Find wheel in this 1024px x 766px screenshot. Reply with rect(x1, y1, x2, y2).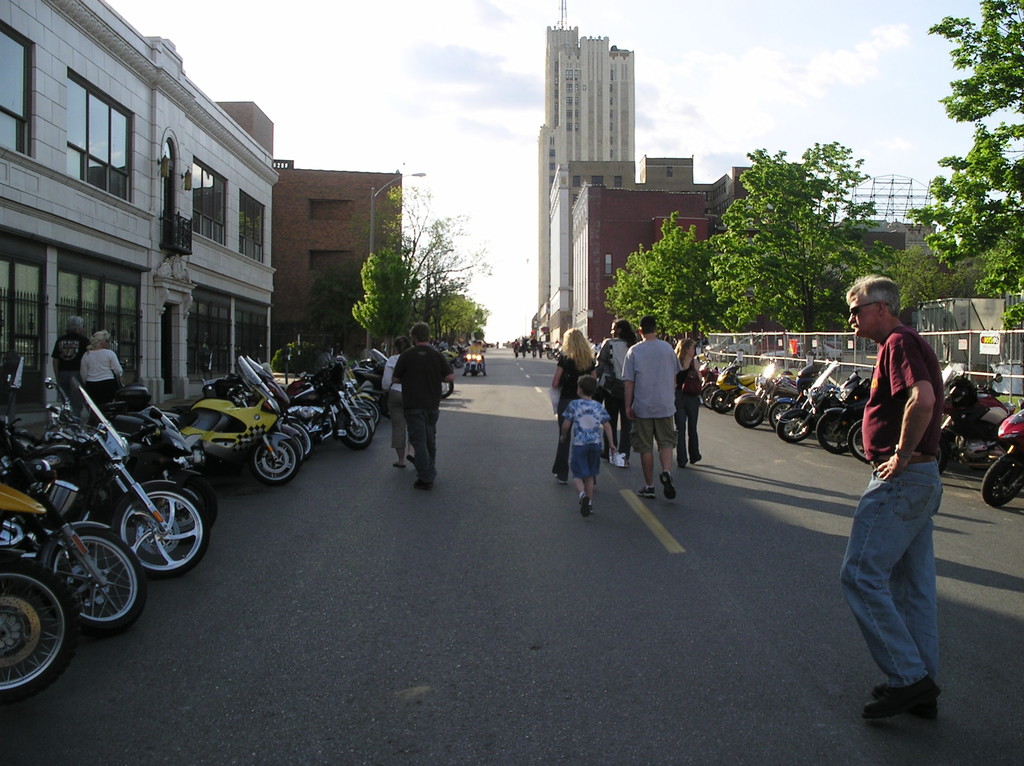
rect(360, 390, 377, 406).
